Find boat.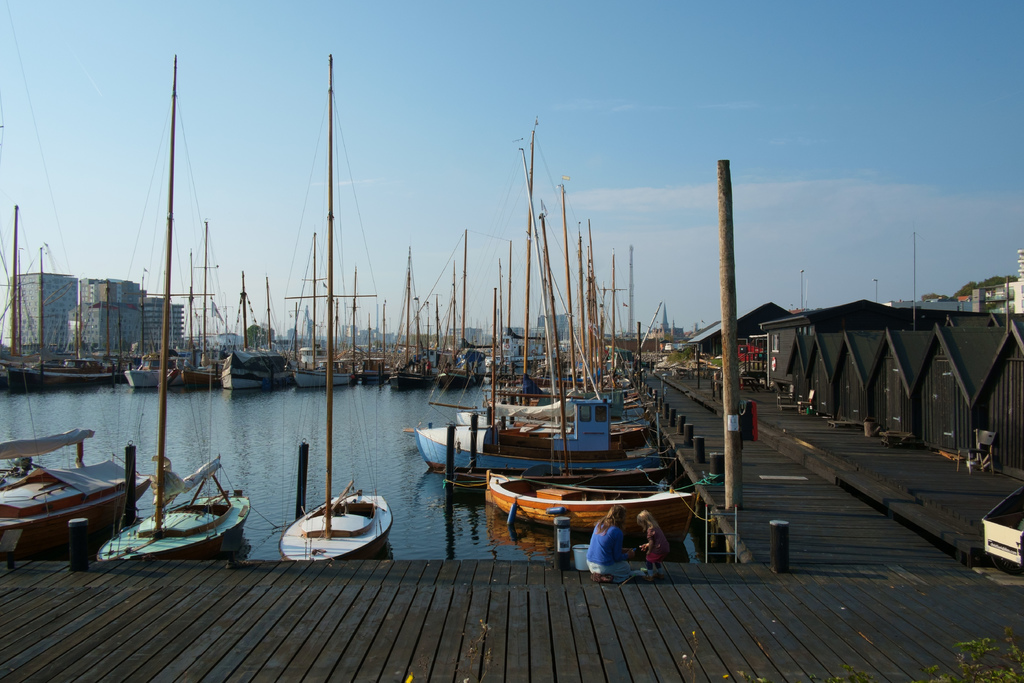
0:434:144:551.
